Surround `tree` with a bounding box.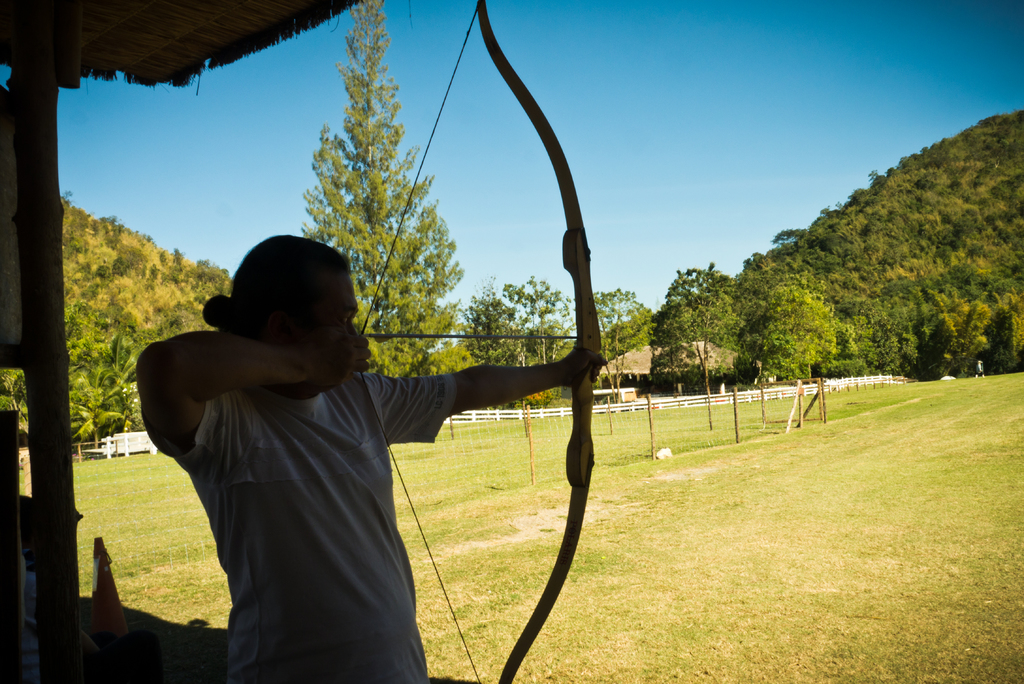
595/286/657/405.
